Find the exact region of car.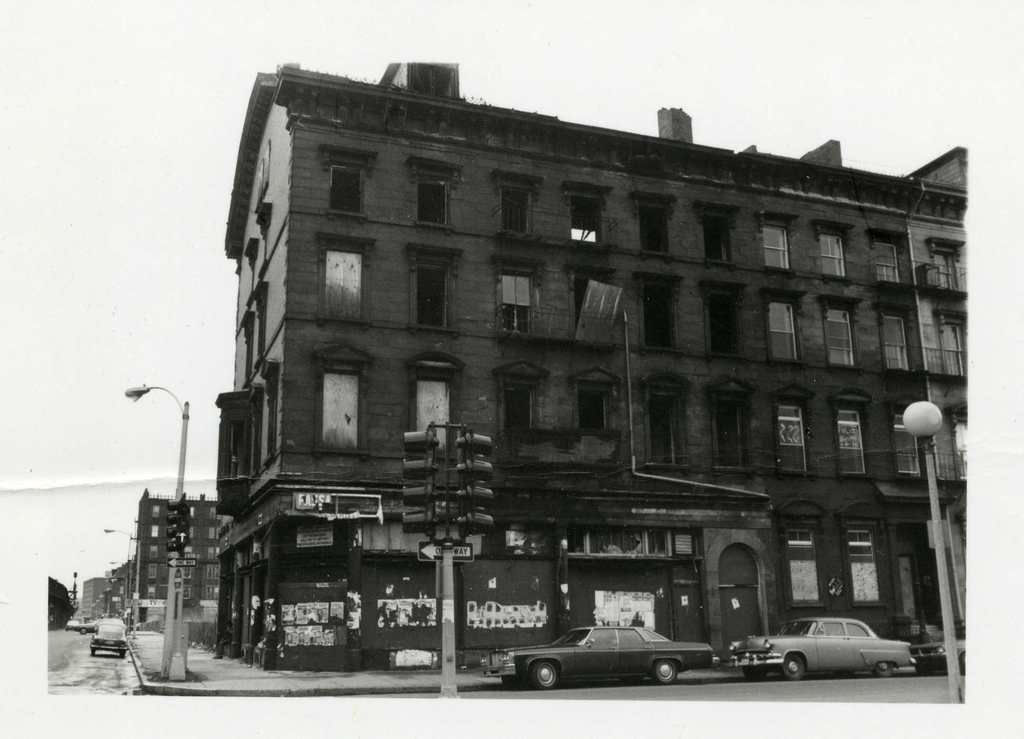
Exact region: (left=476, top=623, right=714, bottom=691).
